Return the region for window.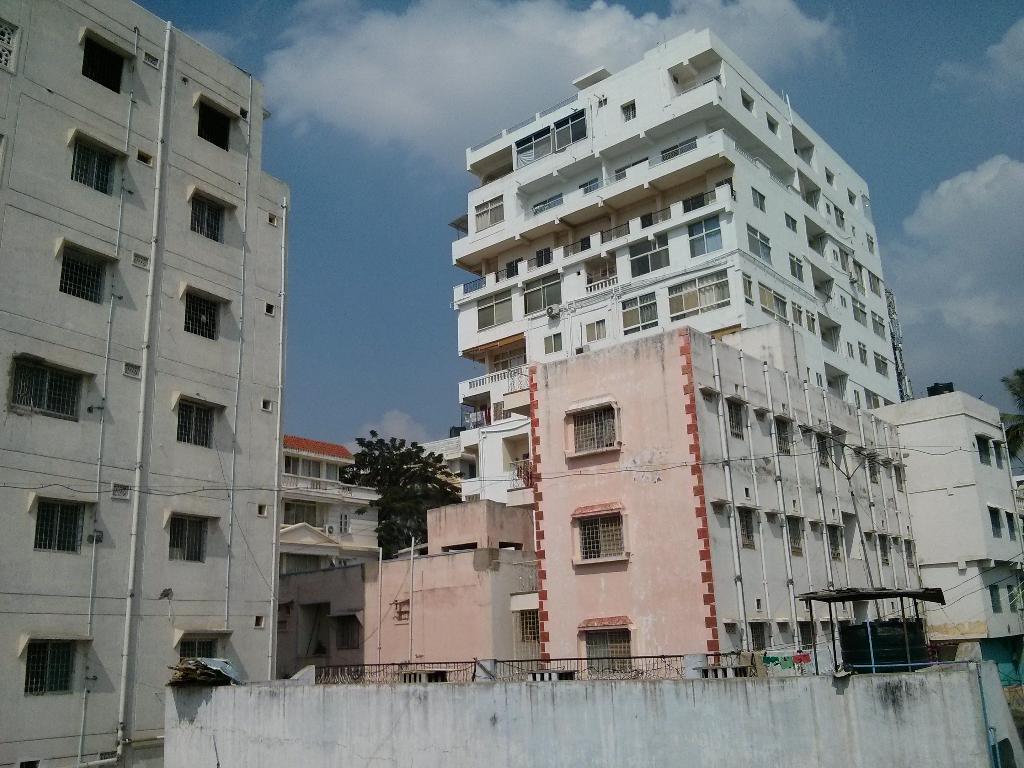
left=893, top=461, right=906, bottom=488.
